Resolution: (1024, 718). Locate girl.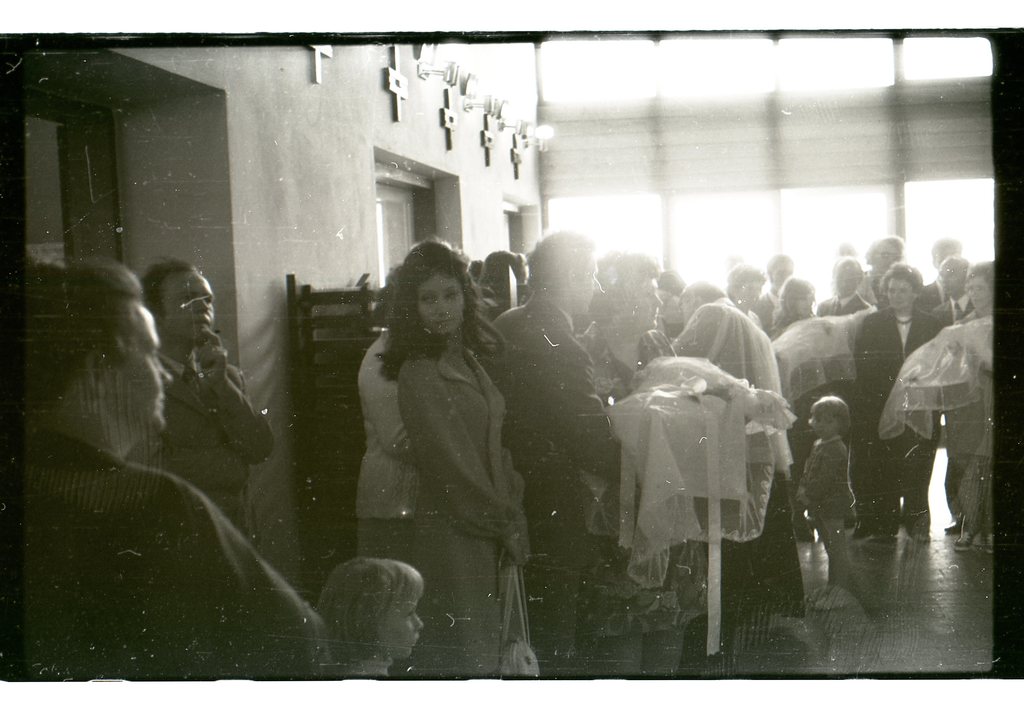
bbox(318, 553, 423, 674).
